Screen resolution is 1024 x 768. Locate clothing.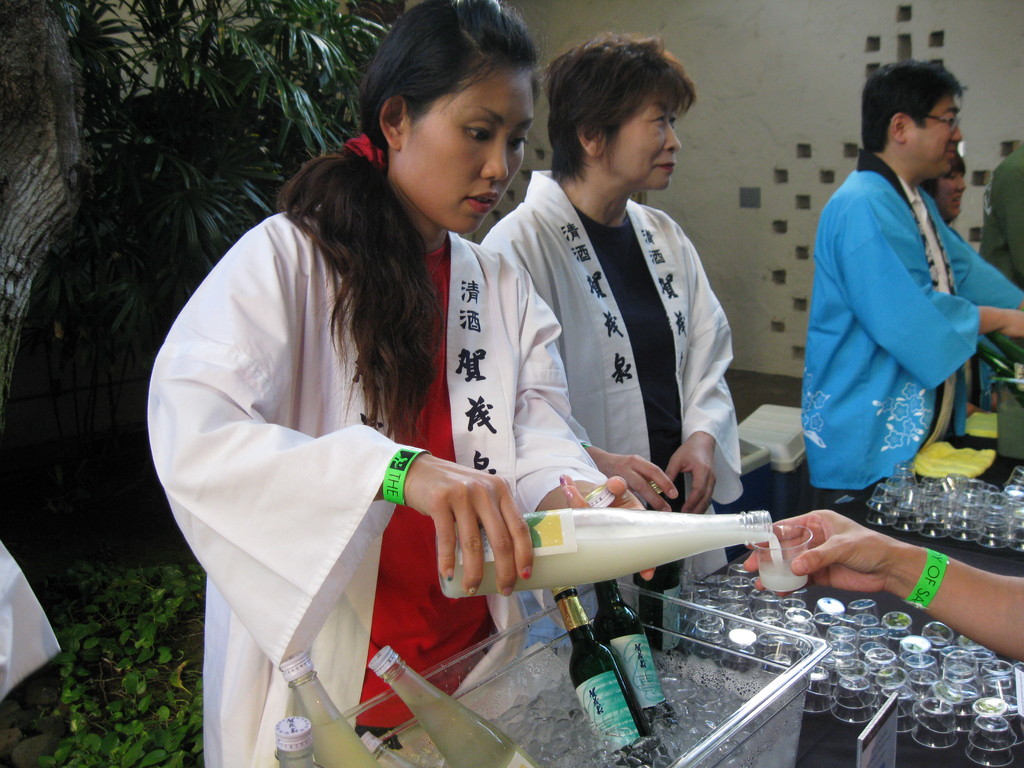
<bbox>806, 156, 1017, 488</bbox>.
